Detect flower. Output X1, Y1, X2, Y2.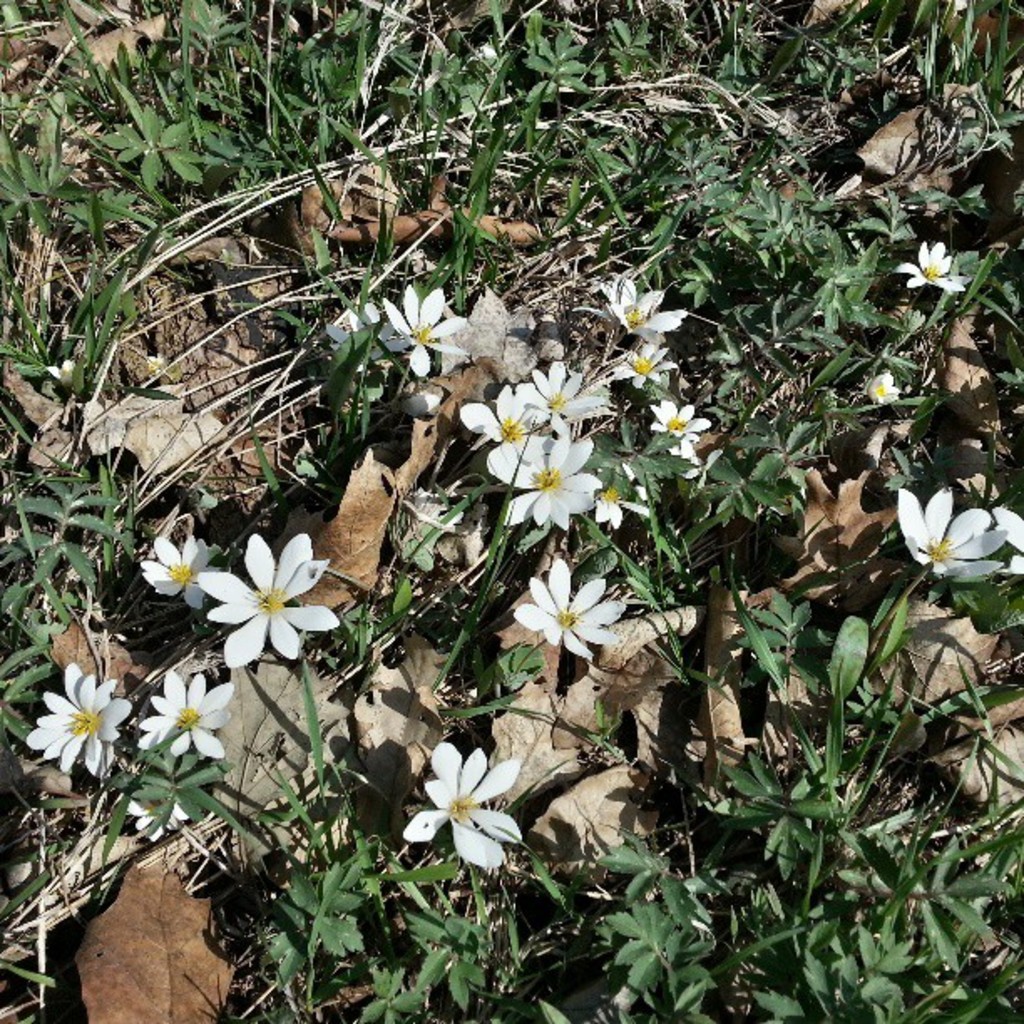
899, 241, 974, 301.
